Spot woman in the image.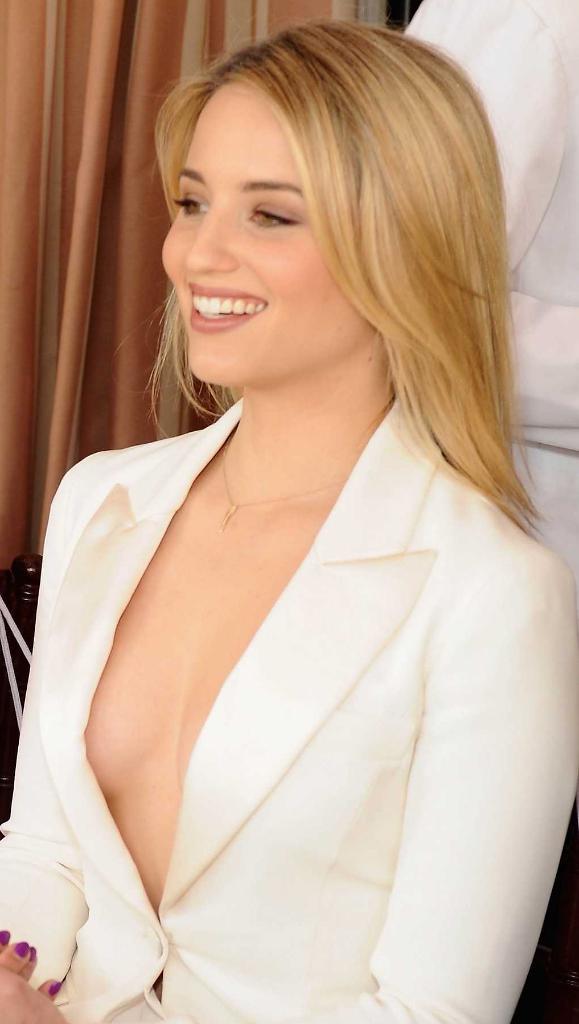
woman found at <bbox>15, 44, 568, 995</bbox>.
